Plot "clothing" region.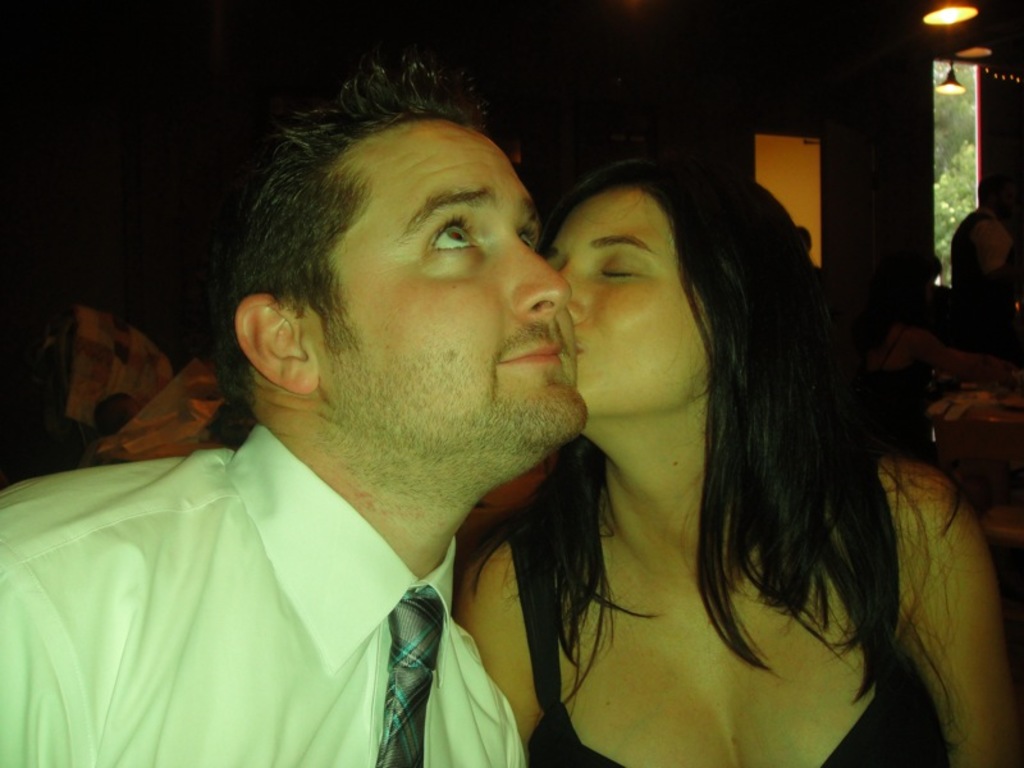
Plotted at locate(503, 508, 947, 767).
